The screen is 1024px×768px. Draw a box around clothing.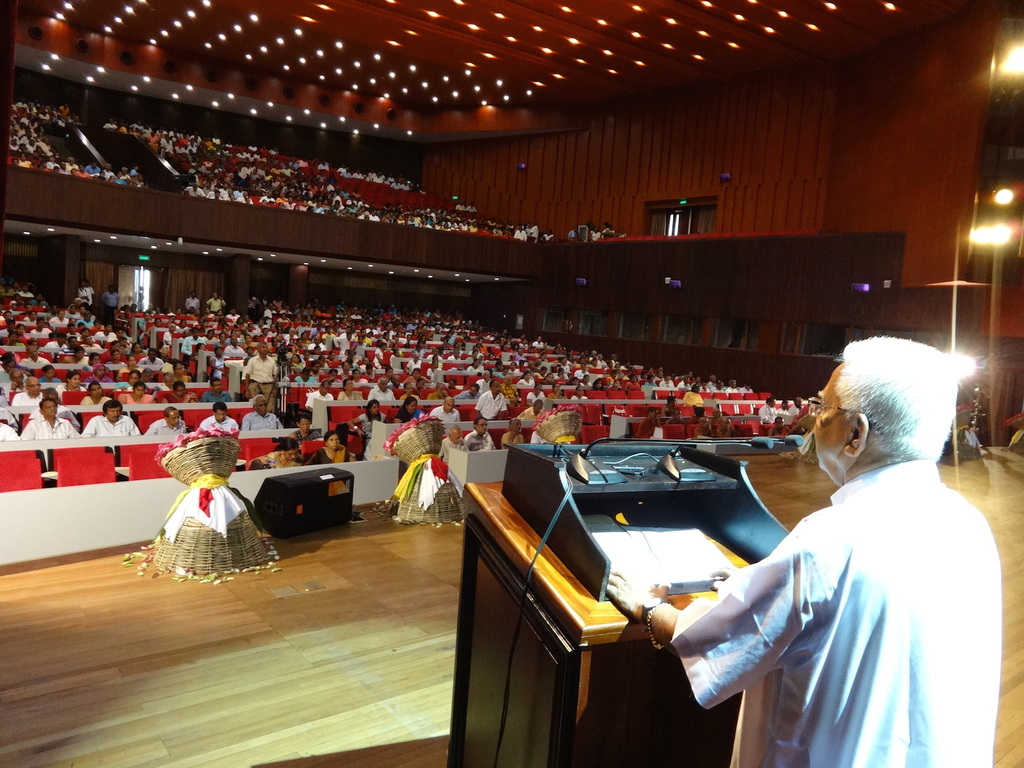
<region>17, 414, 90, 446</region>.
